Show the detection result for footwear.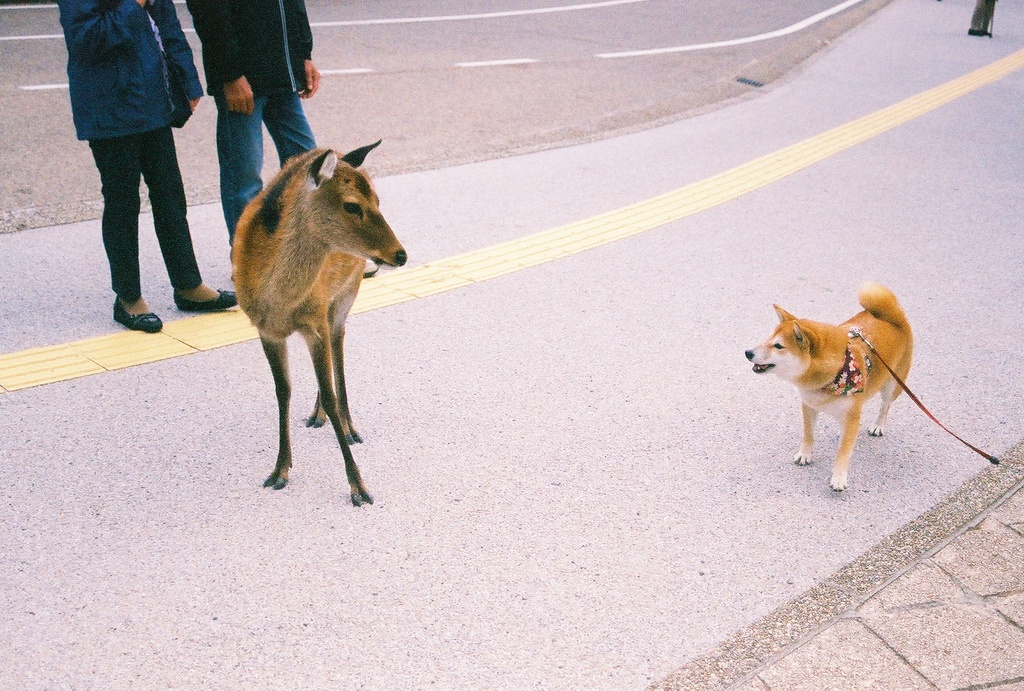
BBox(111, 294, 166, 333).
